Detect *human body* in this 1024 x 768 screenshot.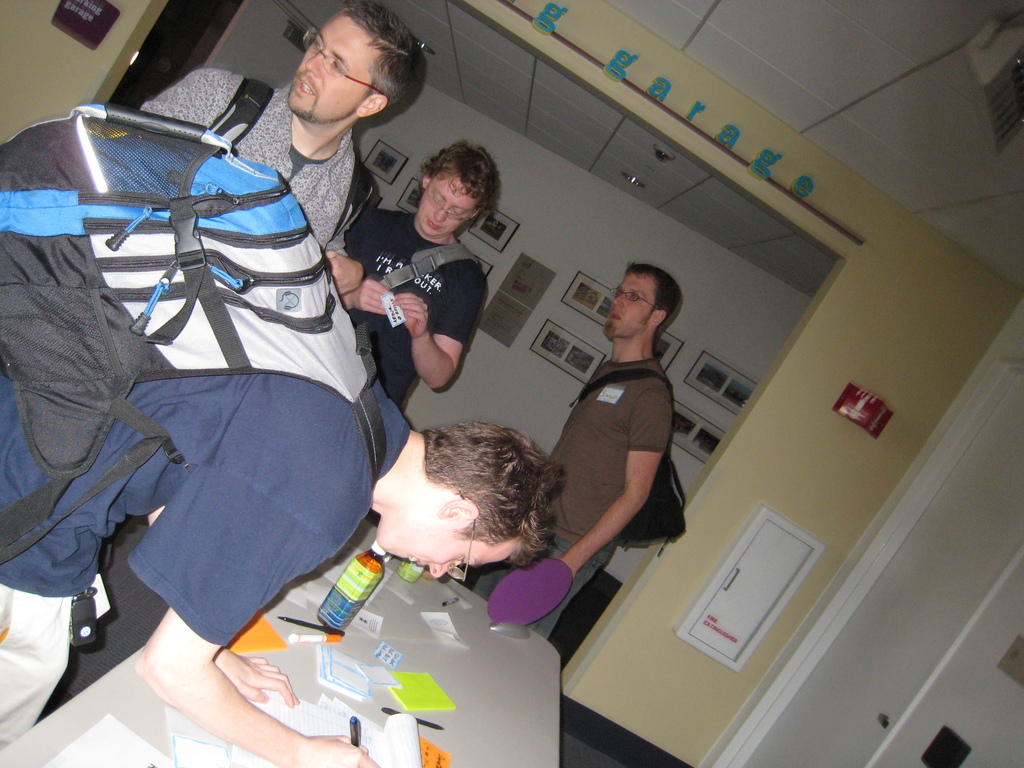
Detection: rect(143, 5, 435, 254).
